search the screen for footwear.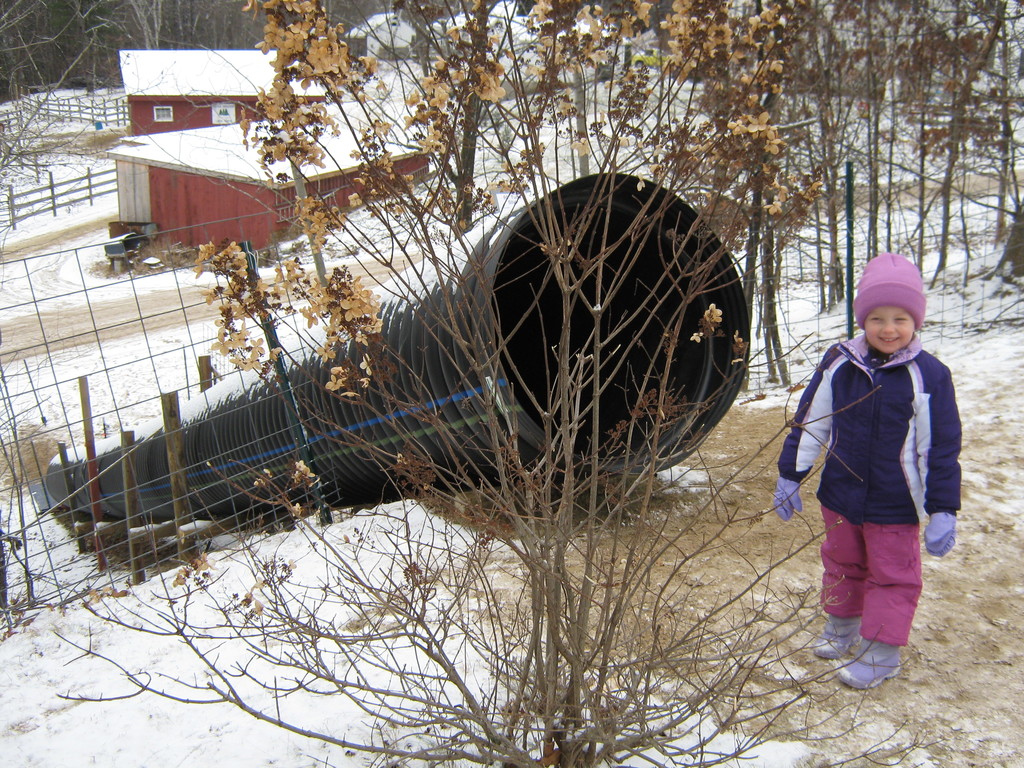
Found at rect(840, 628, 911, 688).
